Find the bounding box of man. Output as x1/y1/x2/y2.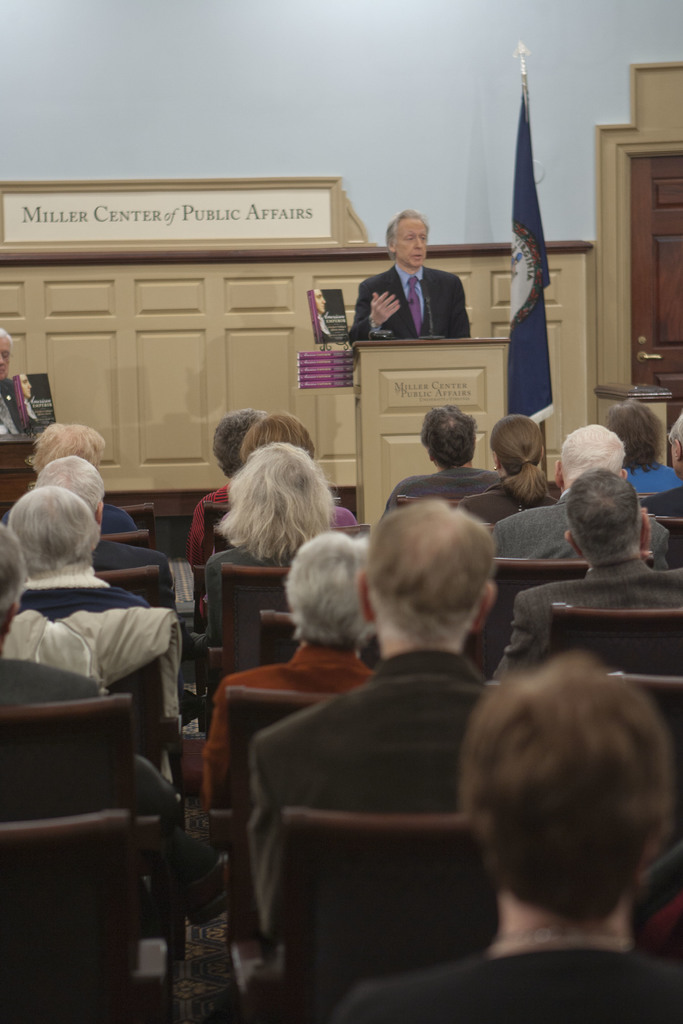
247/500/497/993.
